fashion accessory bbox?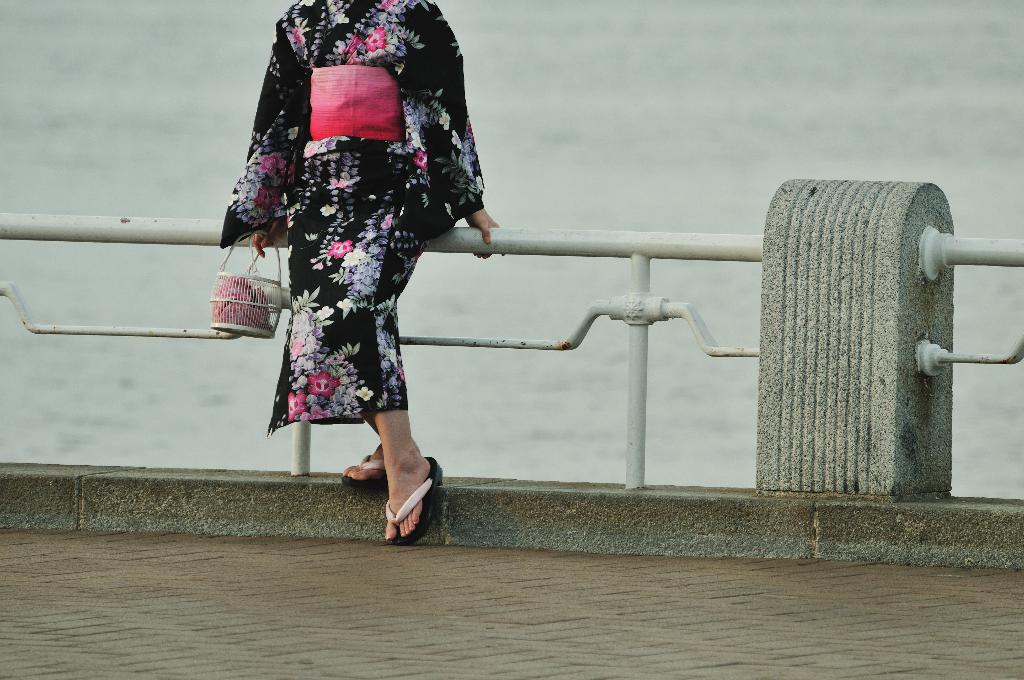
region(386, 457, 444, 546)
